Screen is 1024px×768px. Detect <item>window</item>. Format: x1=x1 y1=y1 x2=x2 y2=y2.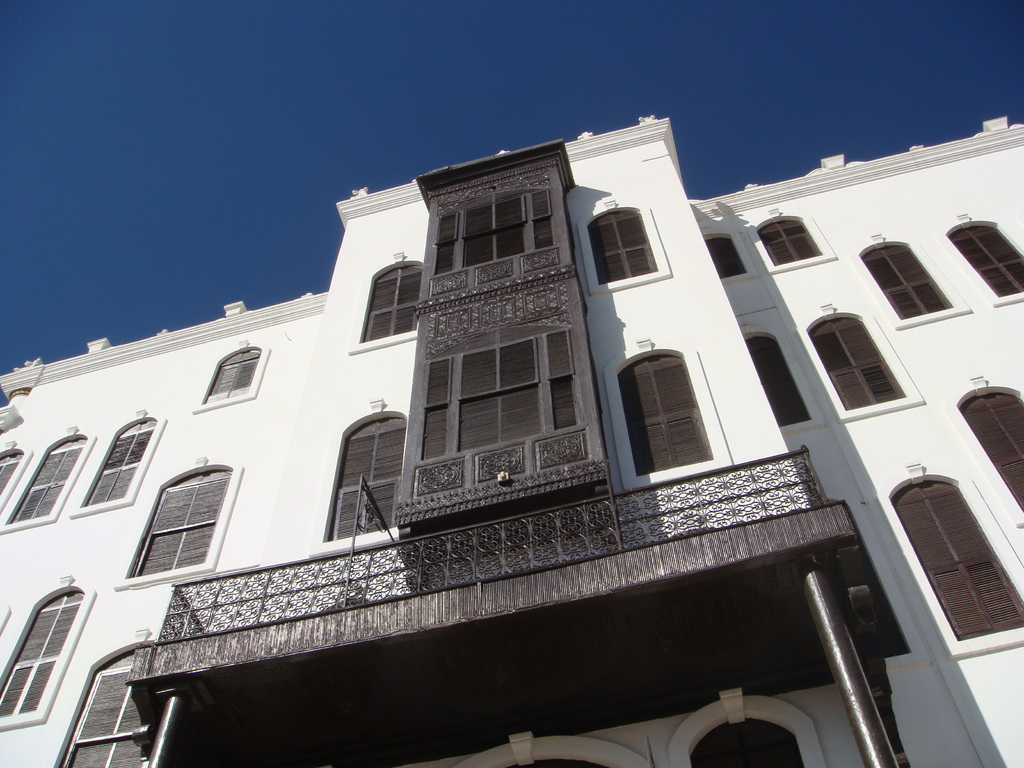
x1=111 y1=414 x2=165 y2=505.
